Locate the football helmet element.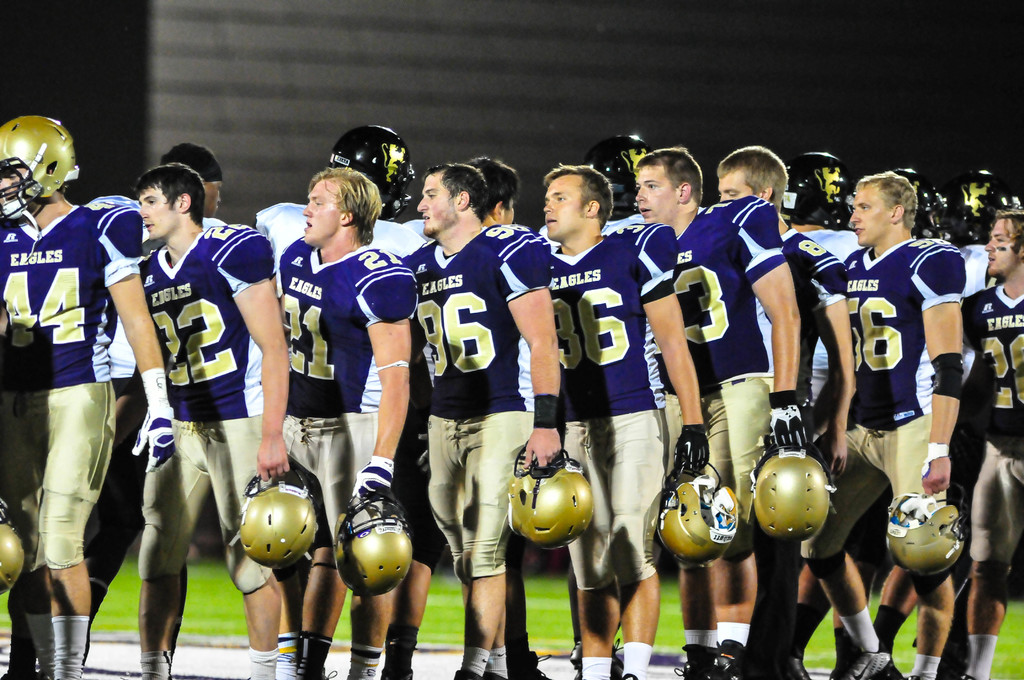
Element bbox: 504:434:595:555.
